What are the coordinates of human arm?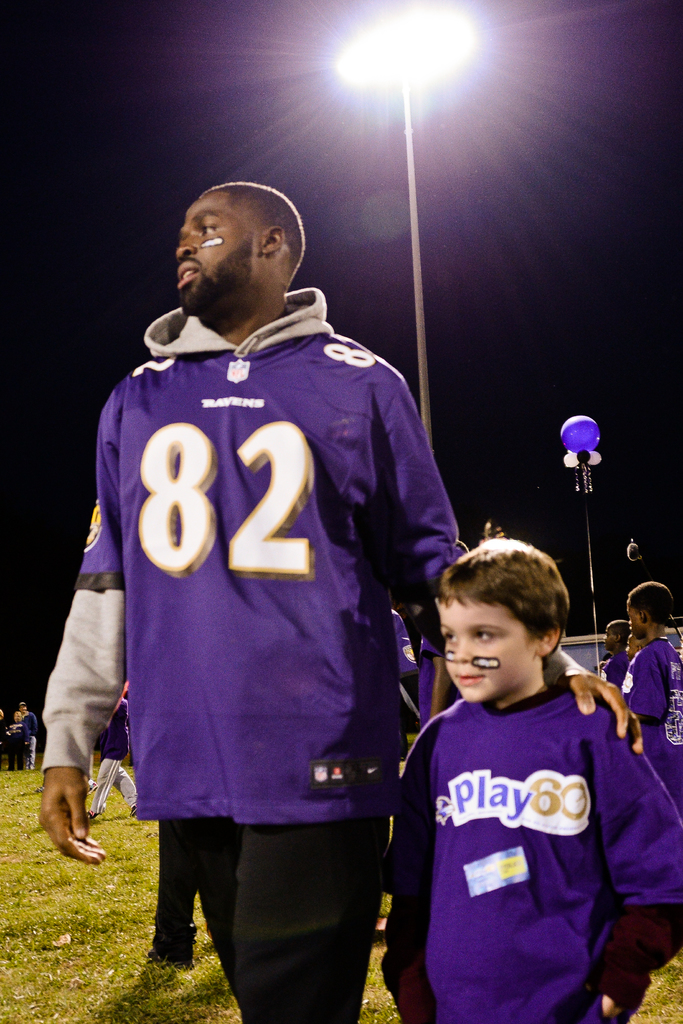
585:709:682:1017.
